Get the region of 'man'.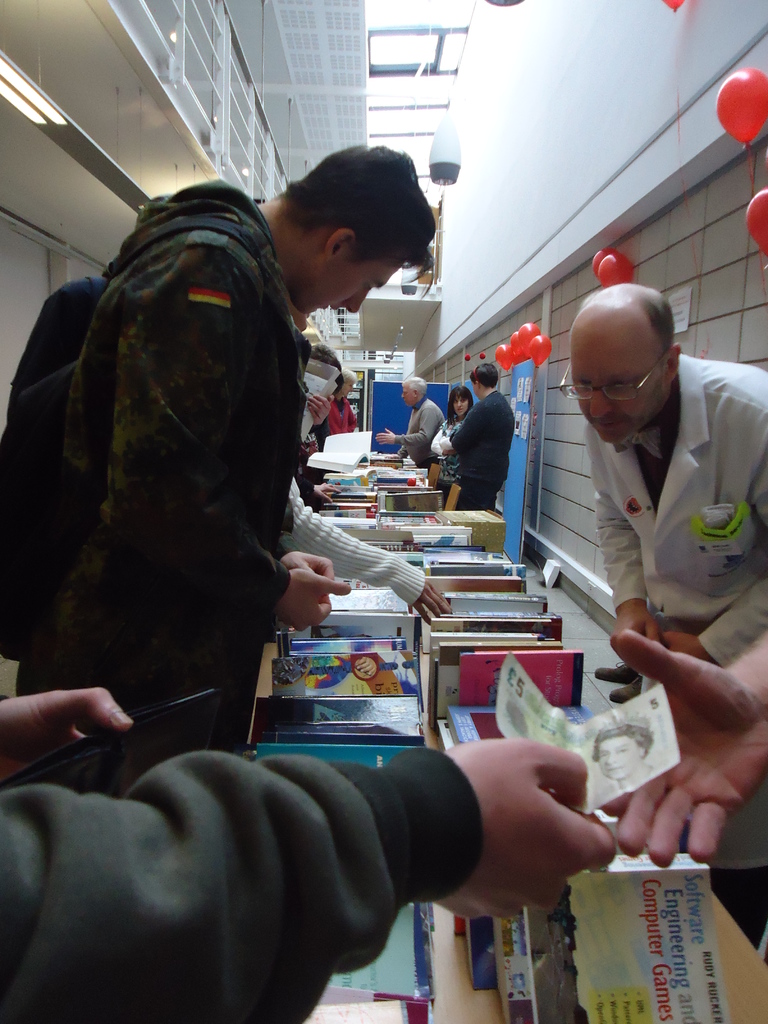
box=[547, 259, 759, 831].
